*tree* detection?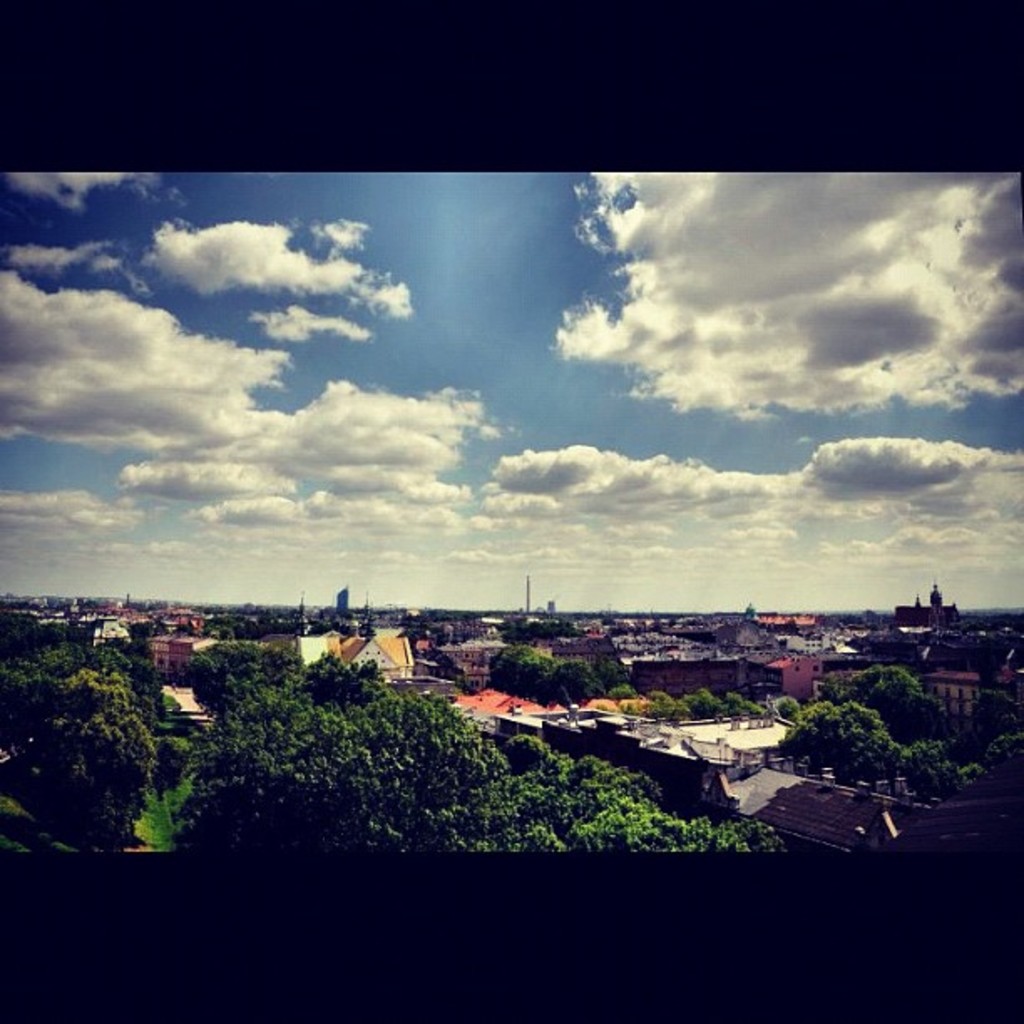
925/738/1022/810
